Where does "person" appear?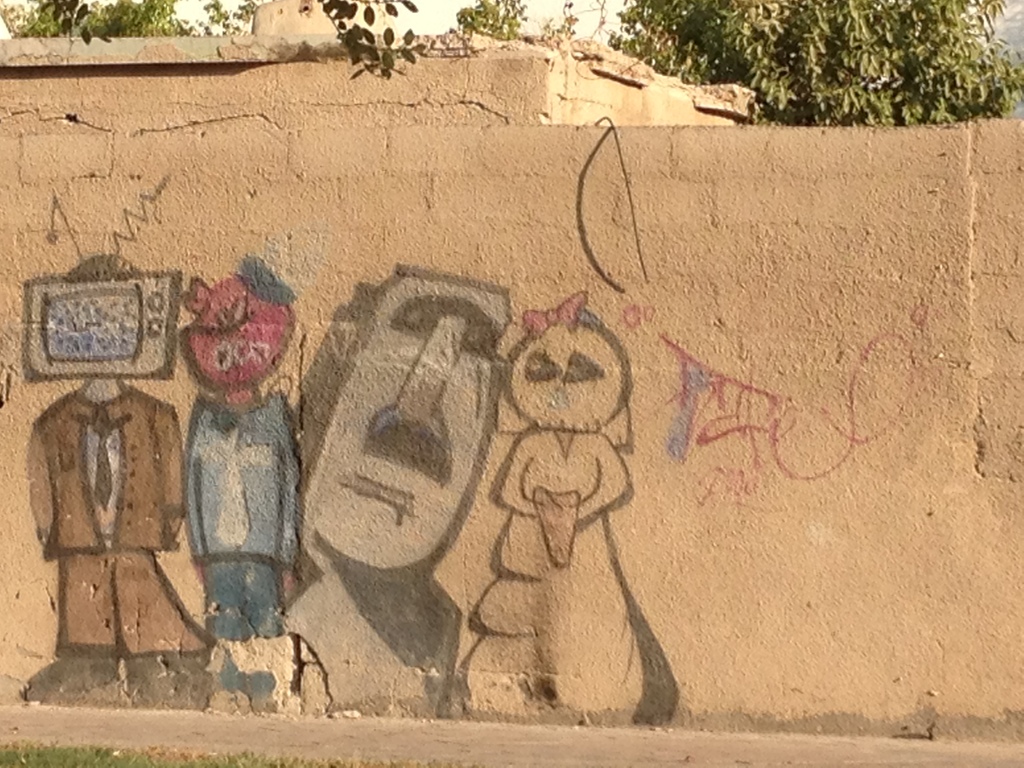
Appears at [468,286,650,732].
